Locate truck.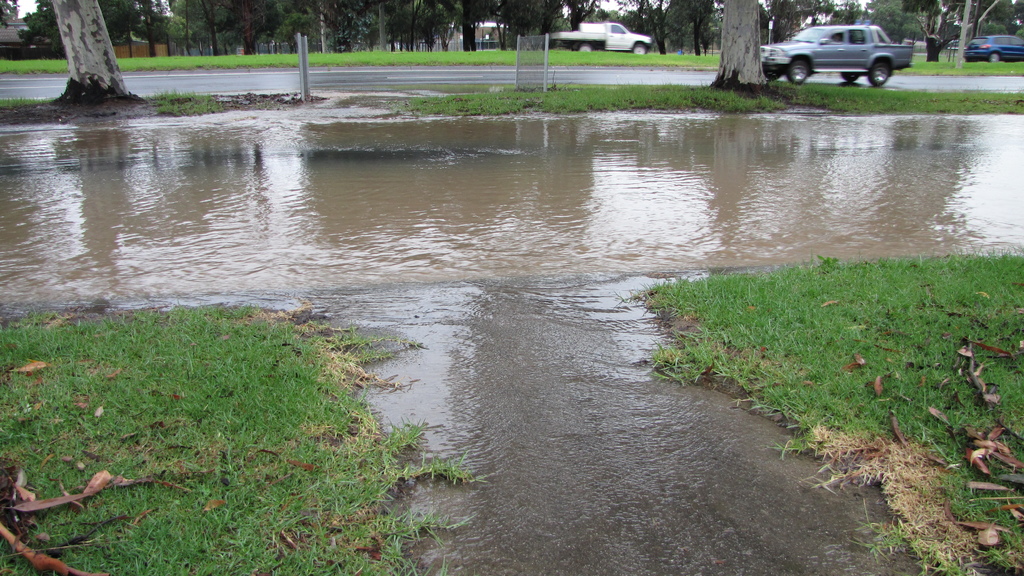
Bounding box: 547,20,661,56.
